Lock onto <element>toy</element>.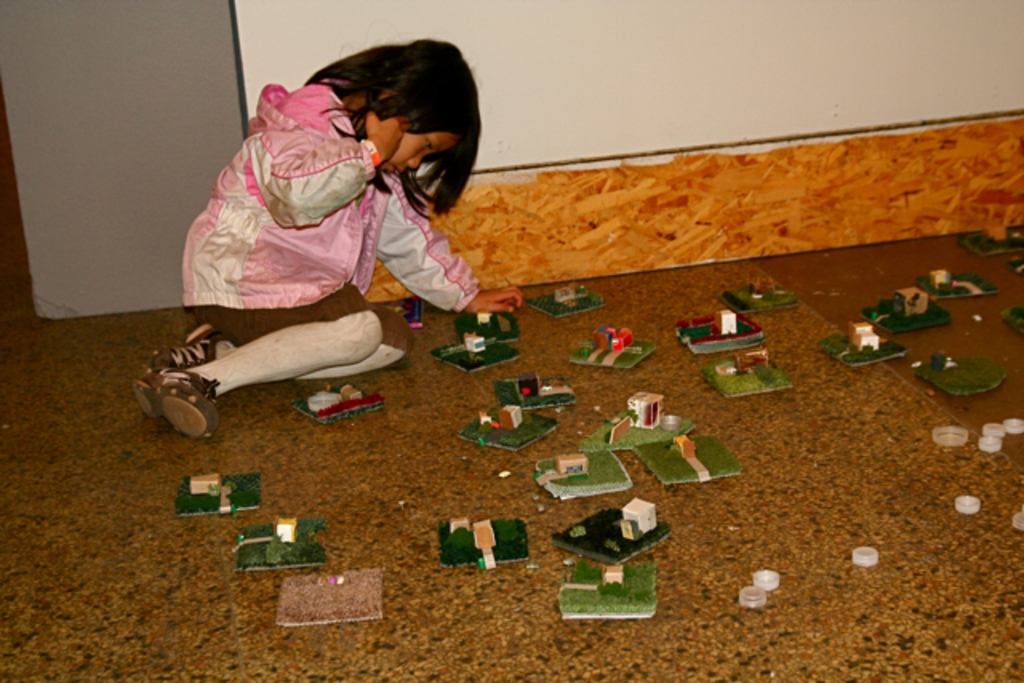
Locked: x1=274 y1=568 x2=384 y2=625.
